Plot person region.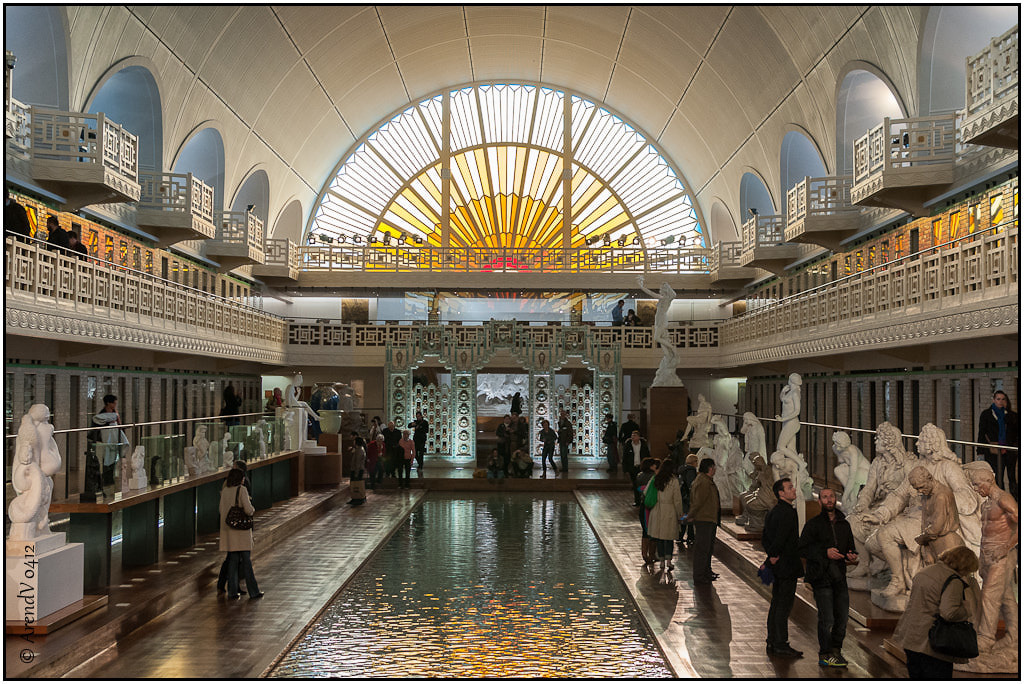
Plotted at {"x1": 287, "y1": 371, "x2": 326, "y2": 424}.
